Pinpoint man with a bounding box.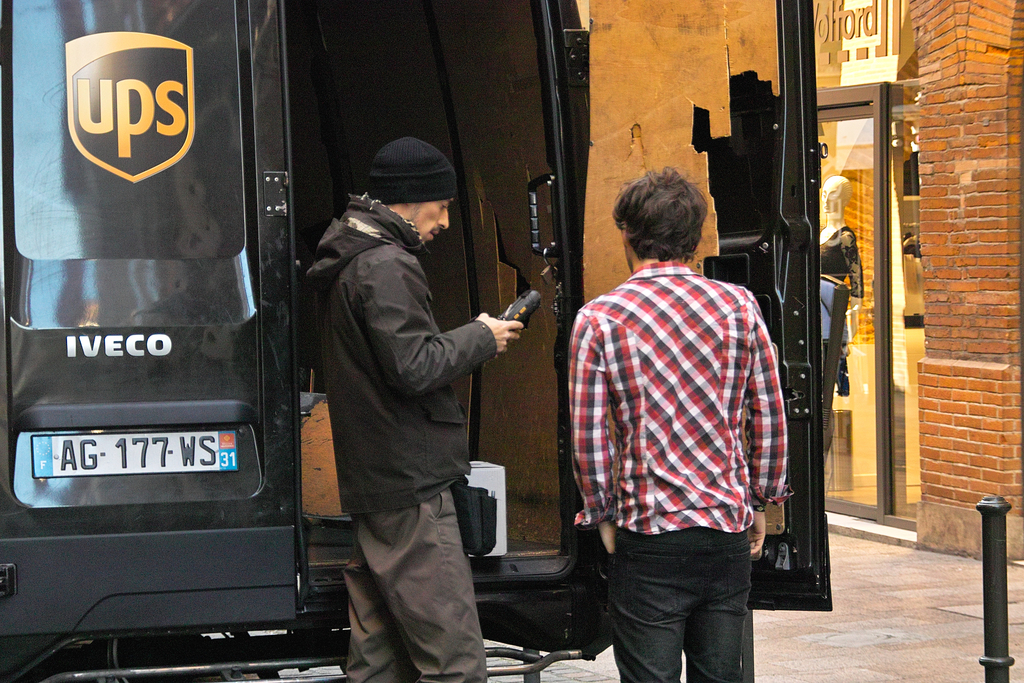
(x1=300, y1=136, x2=529, y2=682).
